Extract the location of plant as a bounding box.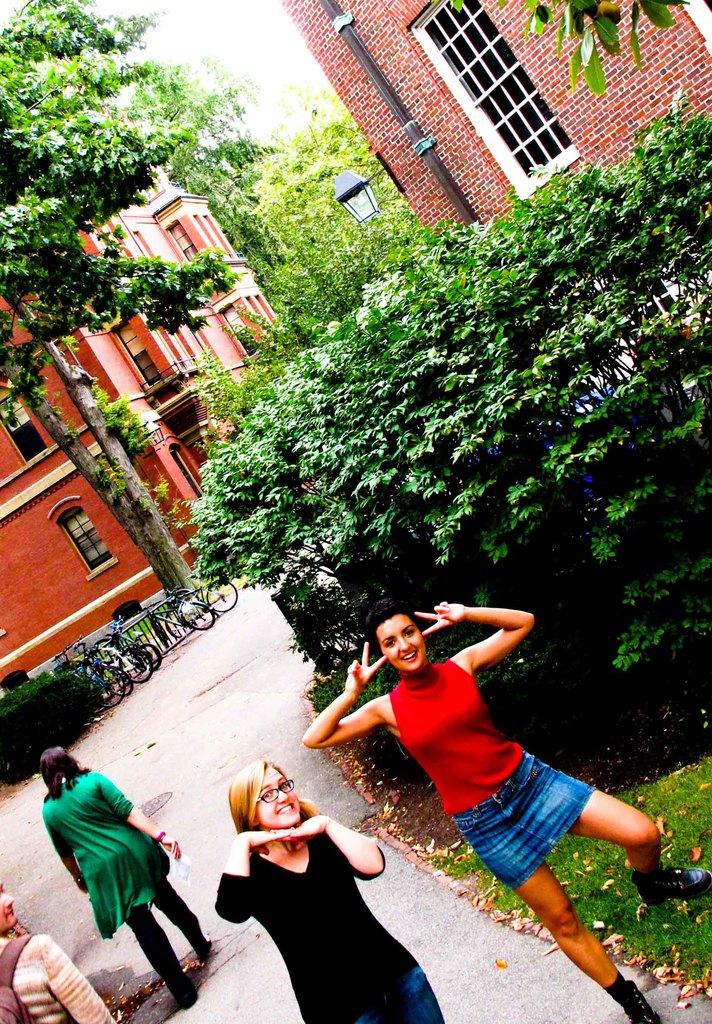
417/740/711/1001.
